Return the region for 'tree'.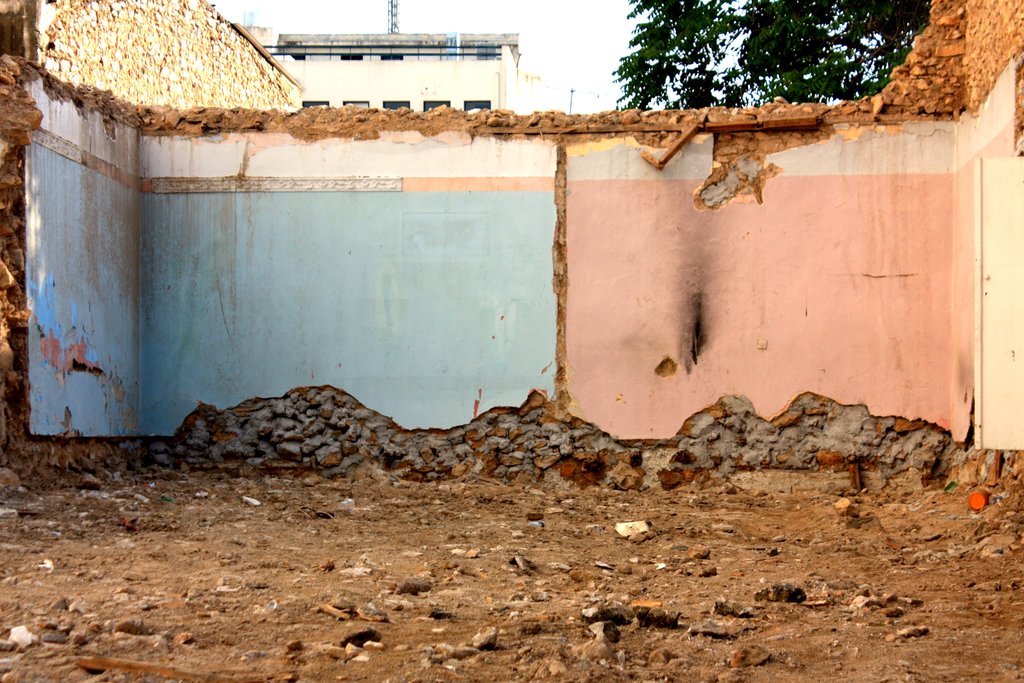
607, 1, 931, 113.
